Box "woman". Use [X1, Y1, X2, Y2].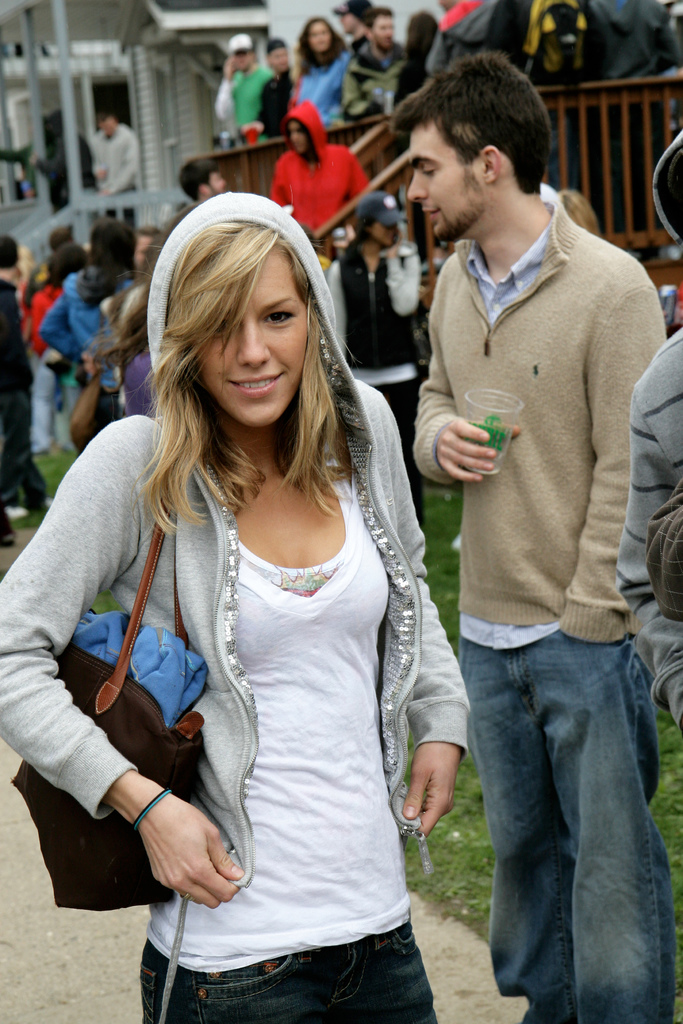
[262, 94, 374, 264].
